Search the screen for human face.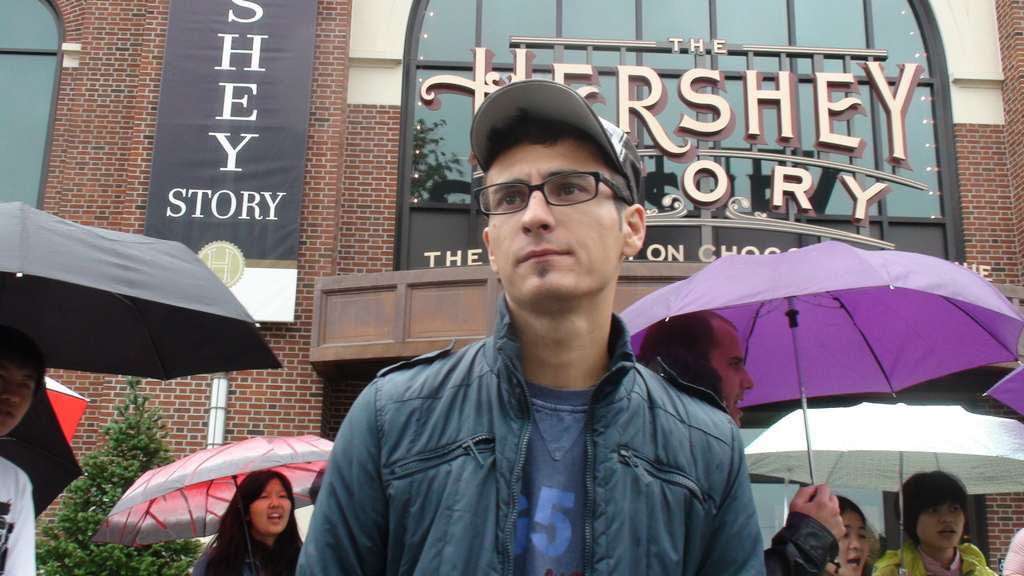
Found at l=834, t=508, r=871, b=575.
